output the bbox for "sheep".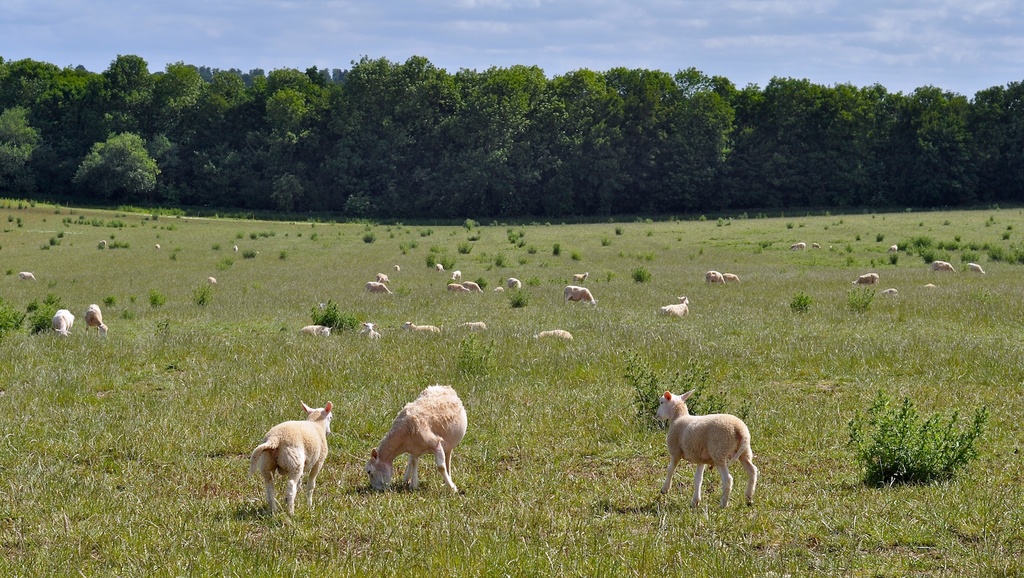
left=856, top=276, right=876, bottom=284.
